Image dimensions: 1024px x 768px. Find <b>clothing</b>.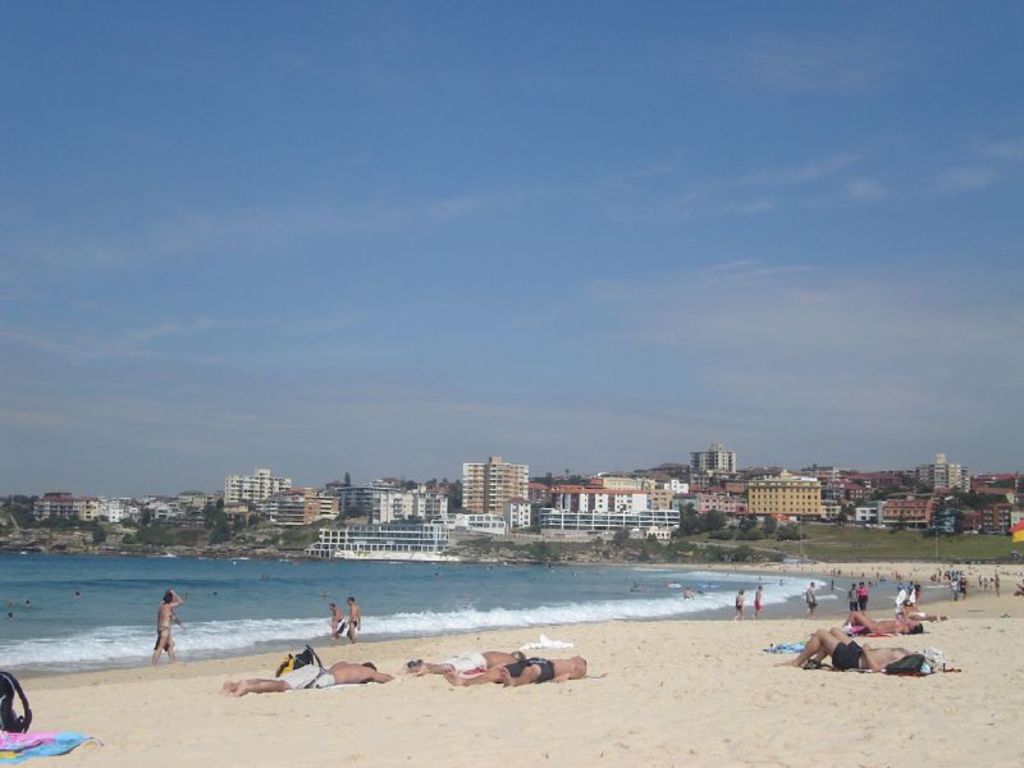
806/582/819/609.
